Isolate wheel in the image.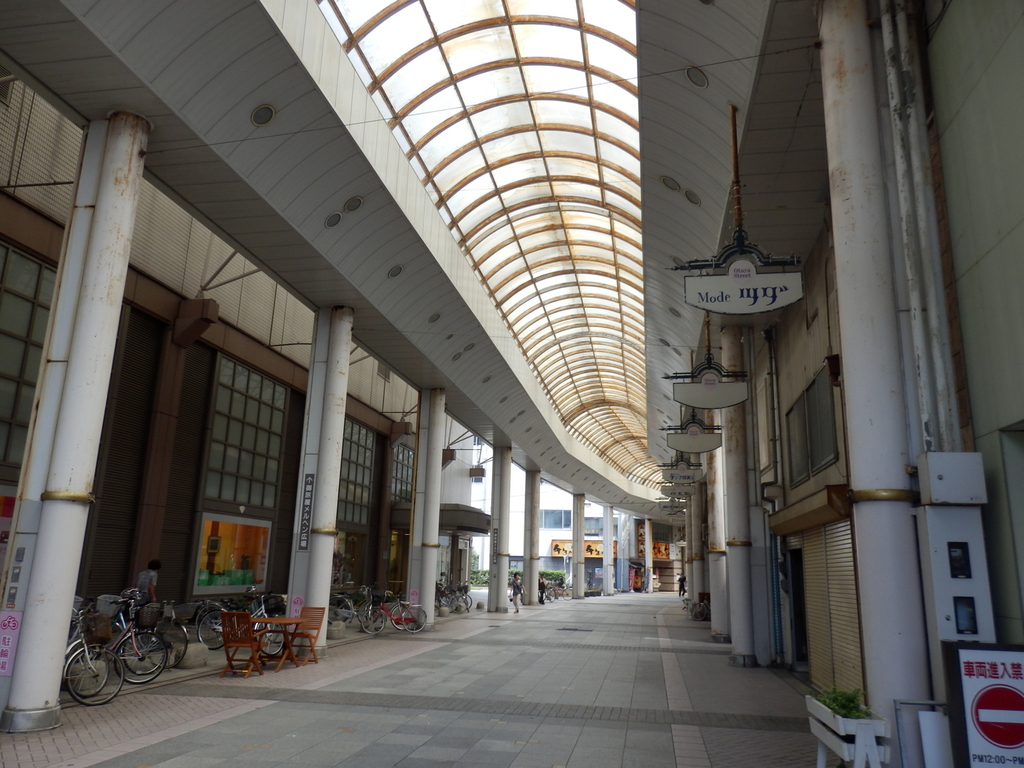
Isolated region: pyautogui.locateOnScreen(453, 592, 473, 614).
